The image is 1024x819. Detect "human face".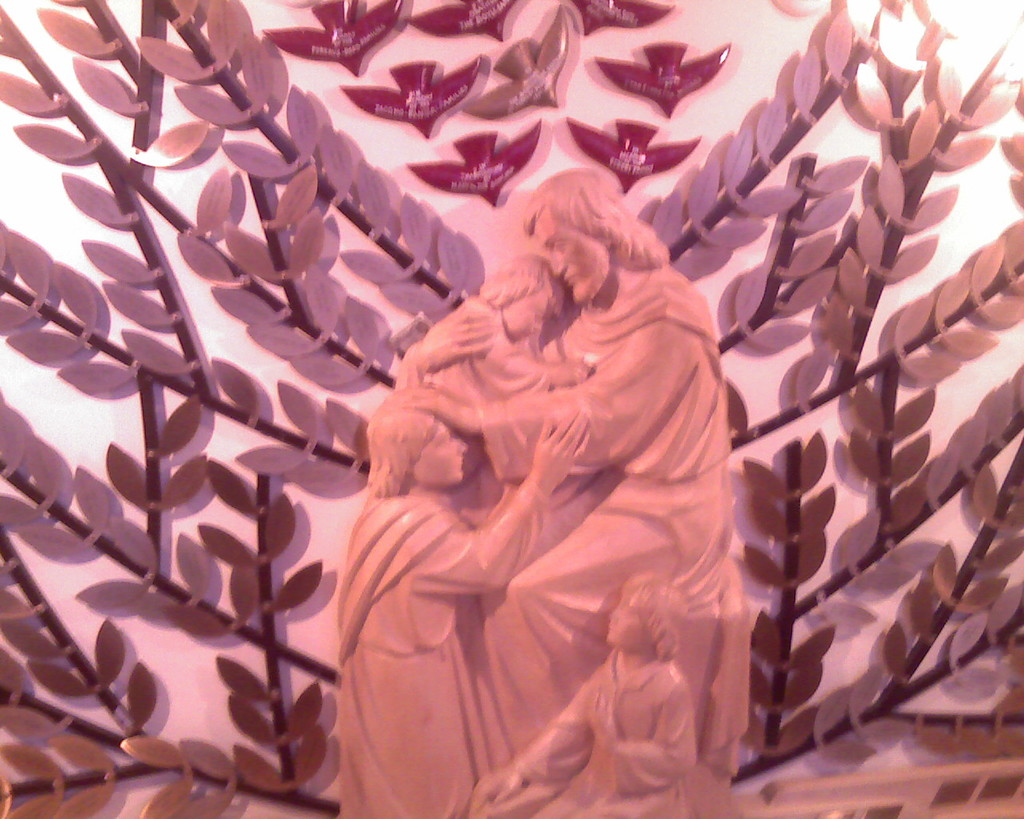
Detection: bbox=(402, 419, 475, 489).
